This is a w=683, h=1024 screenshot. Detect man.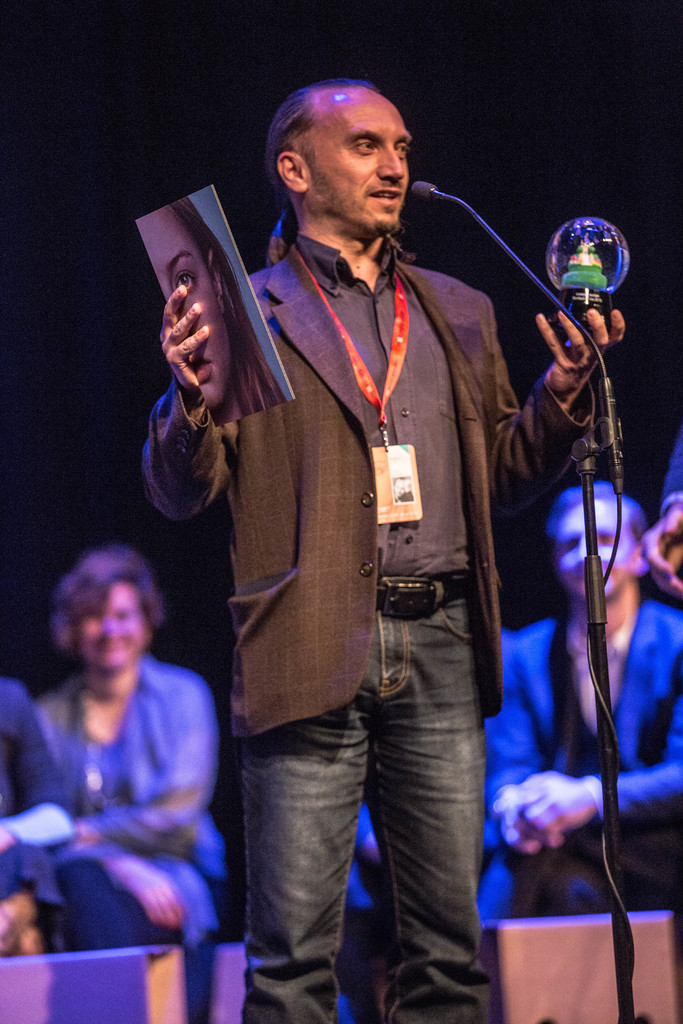
BBox(168, 59, 543, 998).
